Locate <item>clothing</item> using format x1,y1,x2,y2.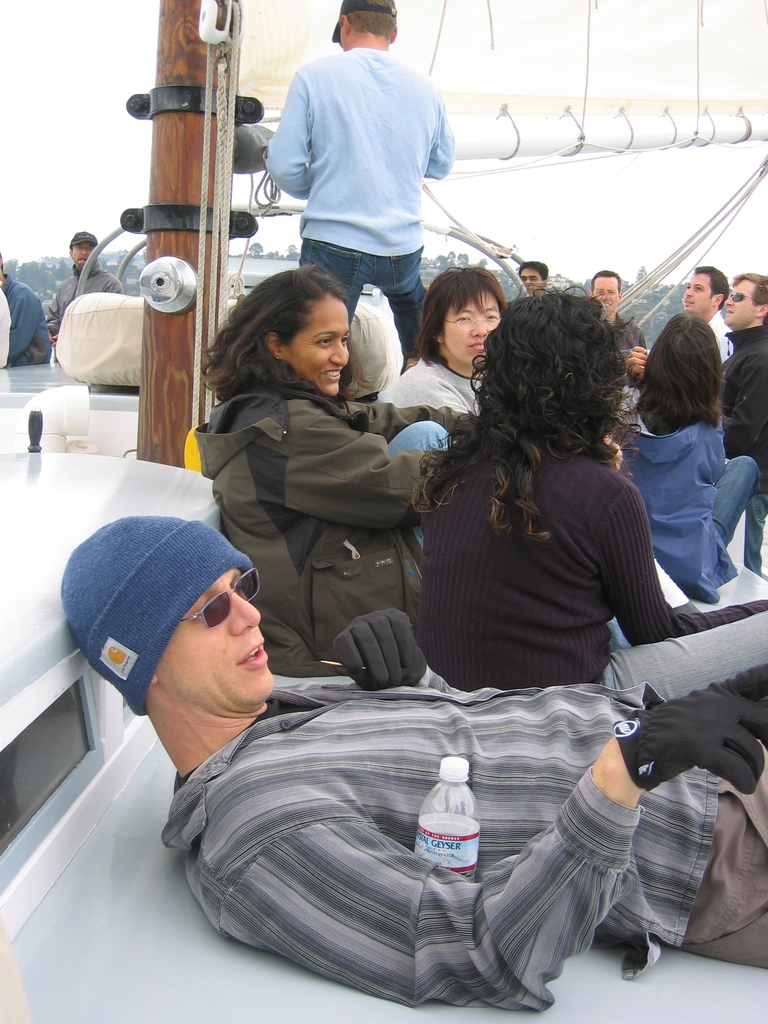
156,664,767,1016.
